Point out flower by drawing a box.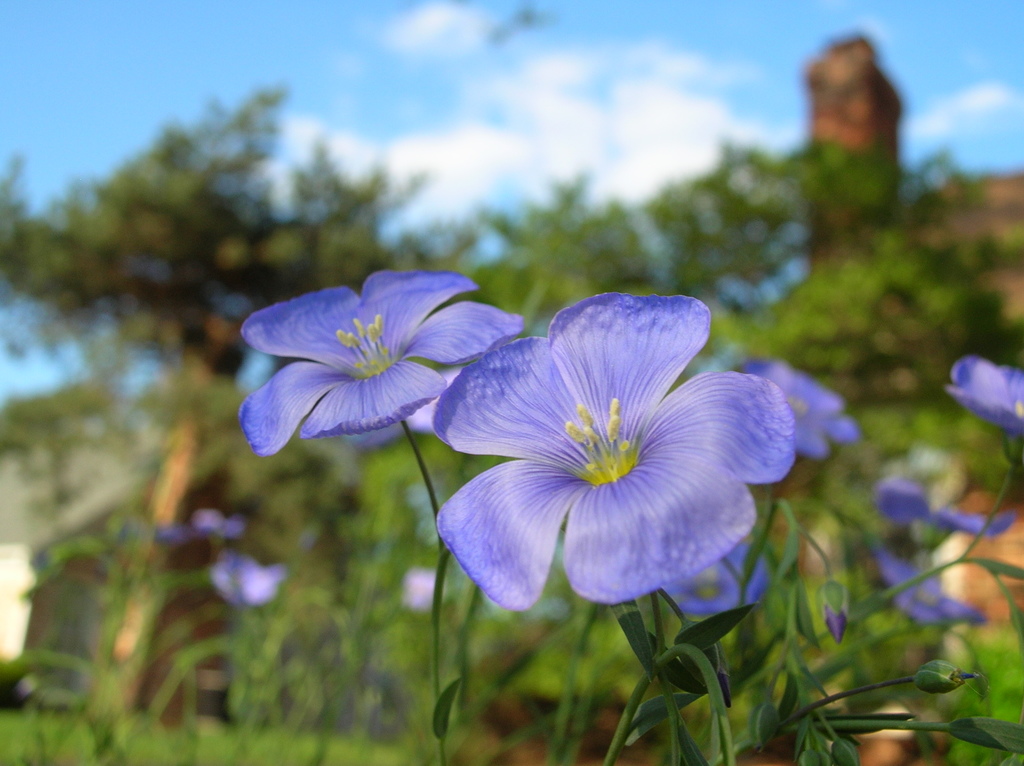
detection(227, 275, 530, 458).
